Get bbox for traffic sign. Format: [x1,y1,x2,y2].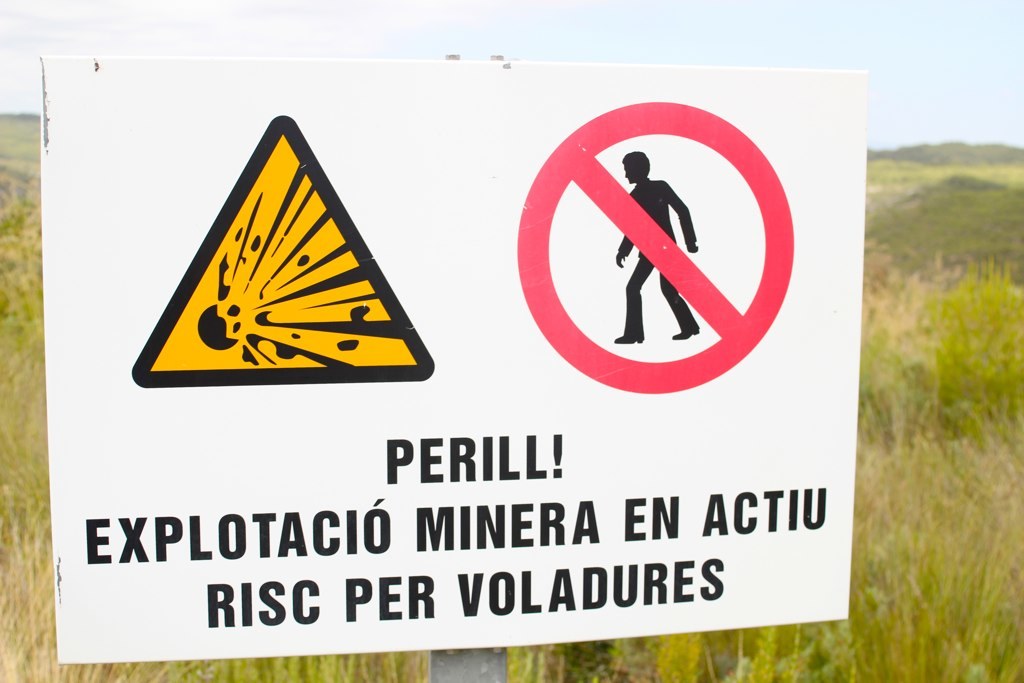
[37,54,871,665].
